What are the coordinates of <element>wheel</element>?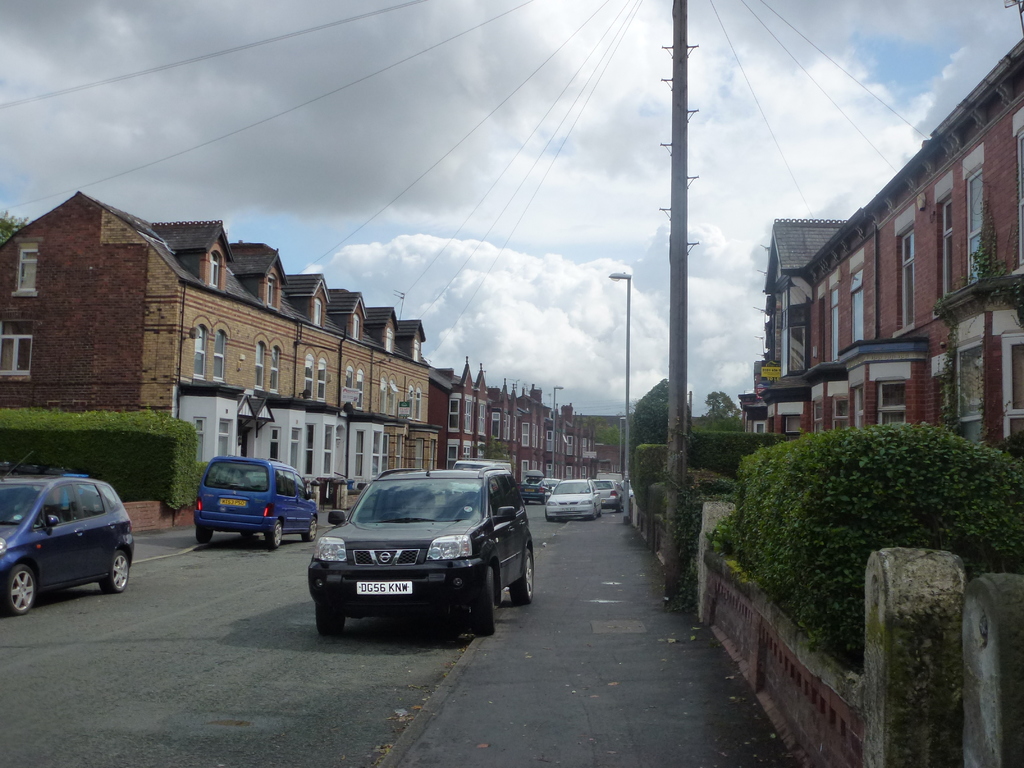
rect(304, 516, 318, 542).
